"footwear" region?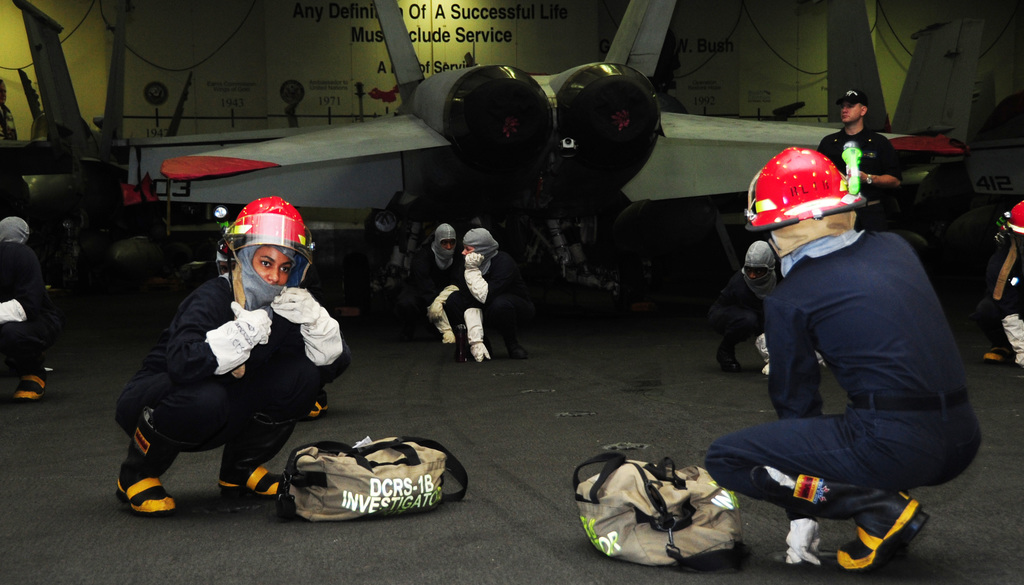
<region>979, 339, 1012, 365</region>
